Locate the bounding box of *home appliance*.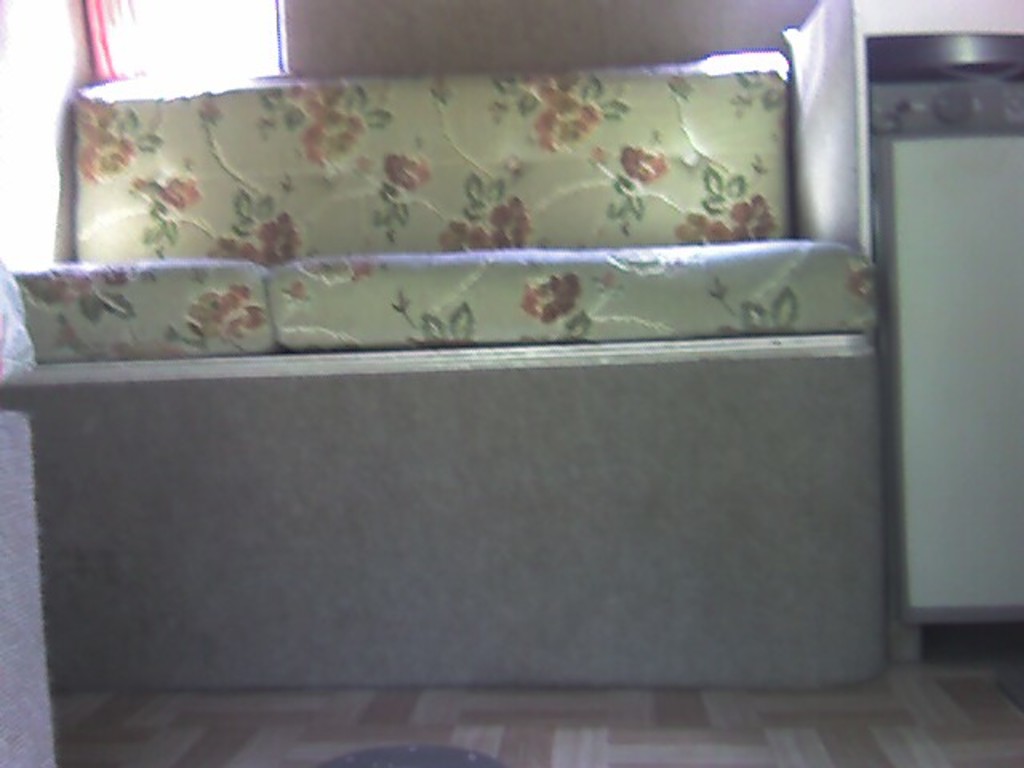
Bounding box: {"left": 870, "top": 78, "right": 1022, "bottom": 664}.
